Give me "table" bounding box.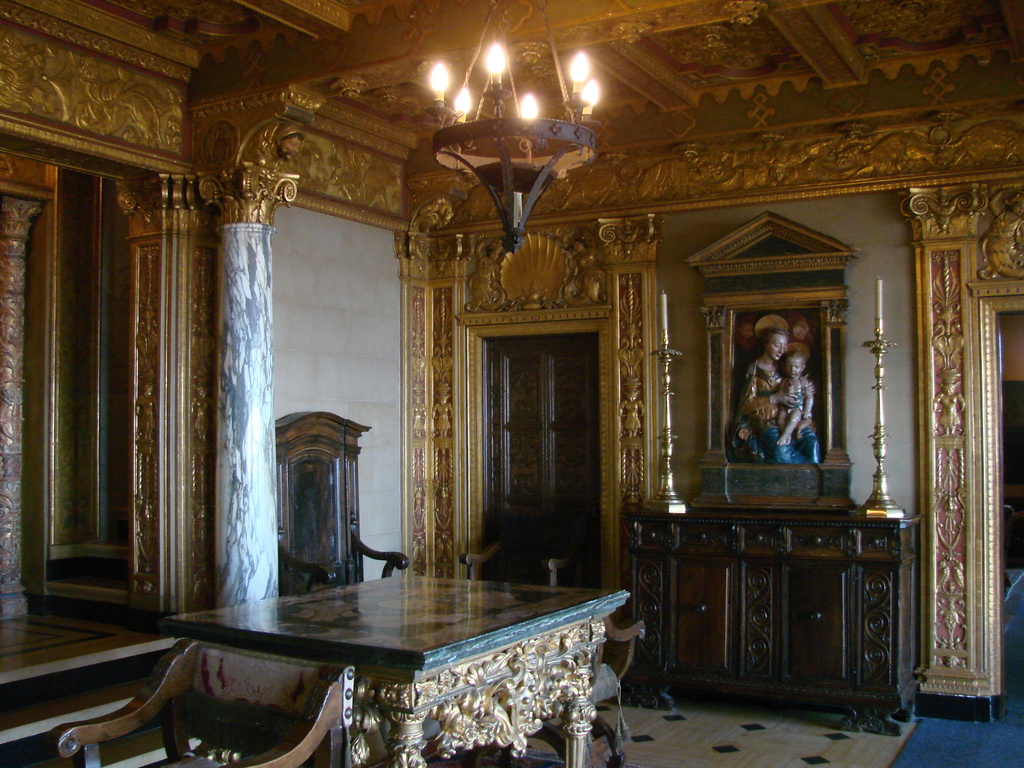
box=[150, 568, 639, 767].
